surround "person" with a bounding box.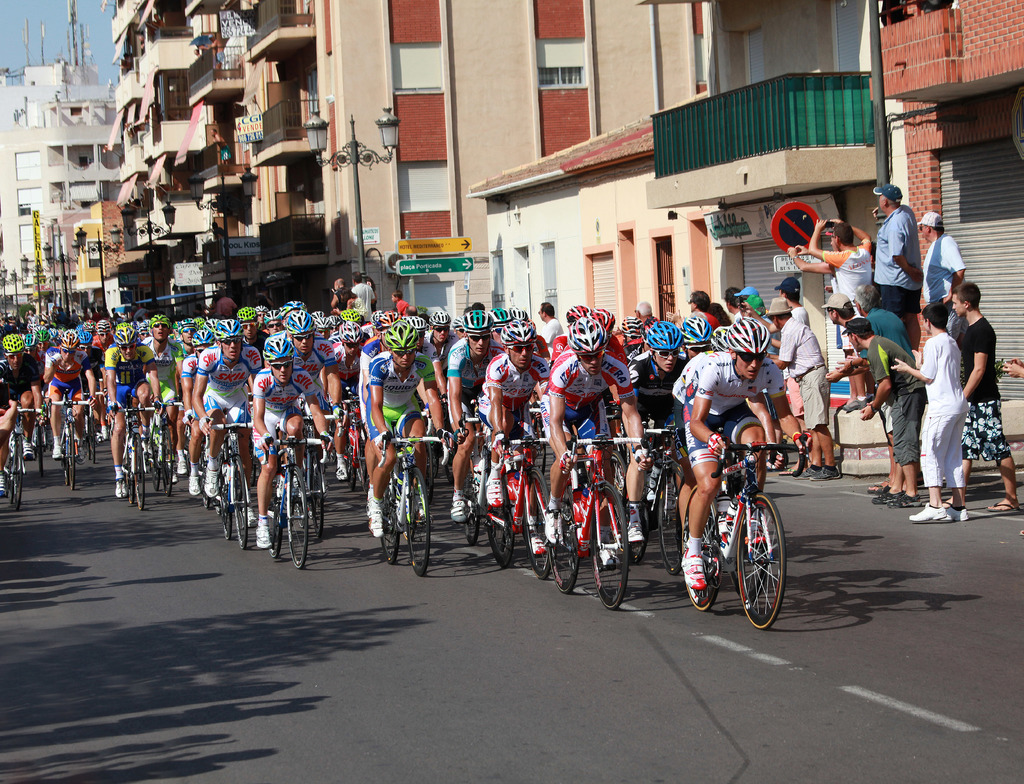
bbox(317, 319, 333, 336).
